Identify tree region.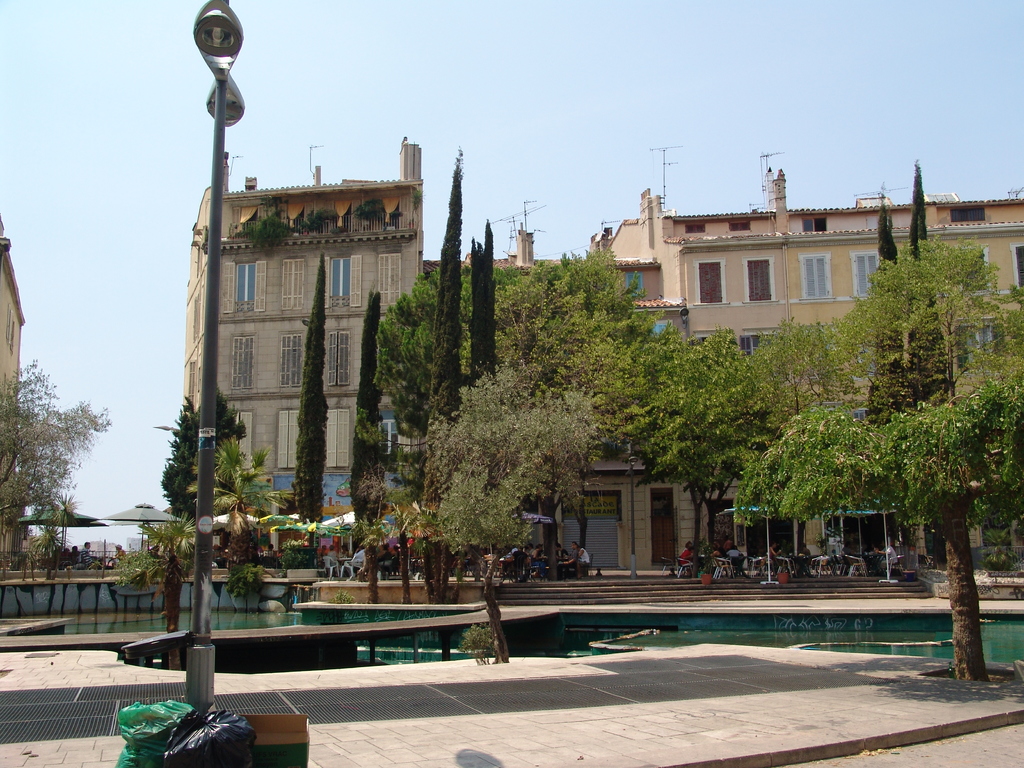
Region: {"x1": 723, "y1": 412, "x2": 916, "y2": 519}.
